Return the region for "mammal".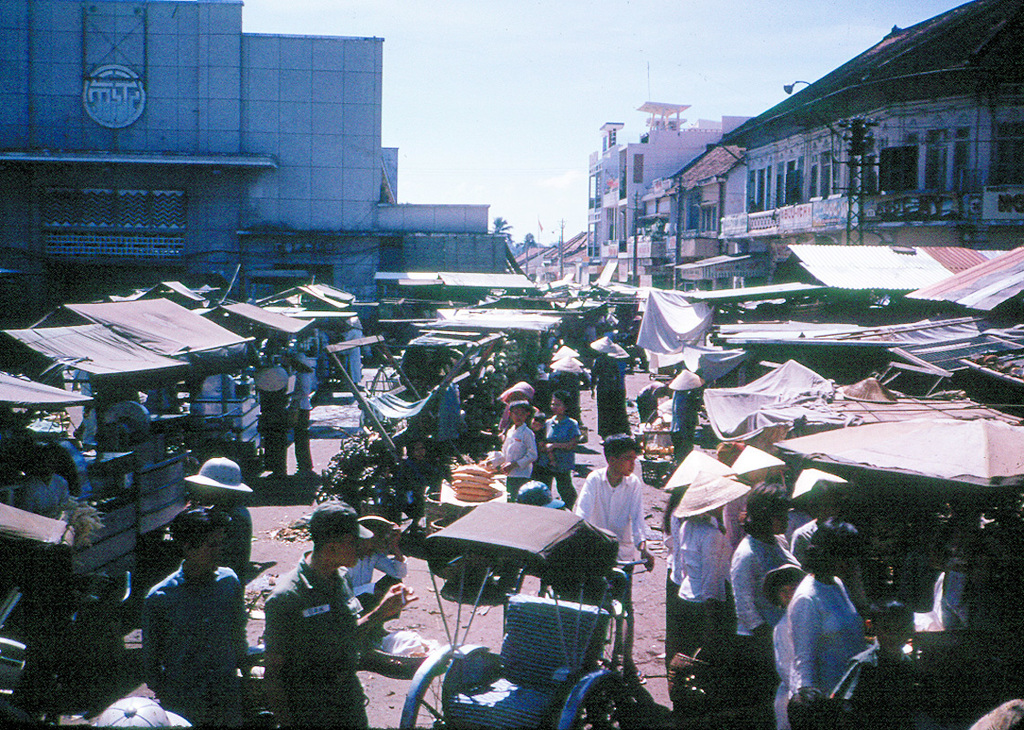
(665, 365, 707, 470).
